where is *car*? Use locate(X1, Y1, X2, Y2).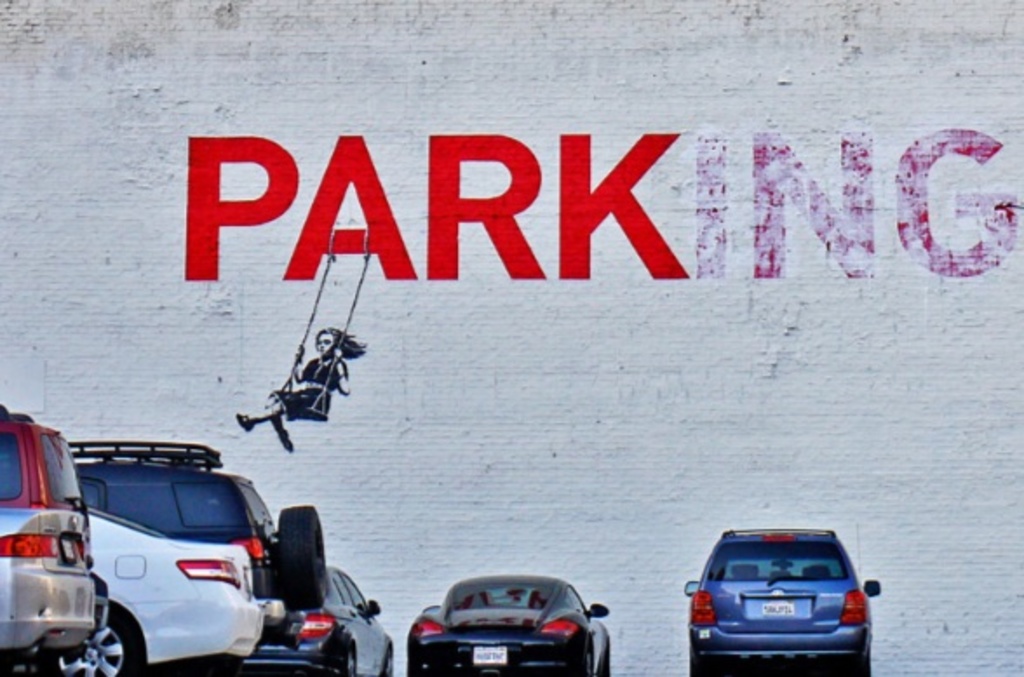
locate(681, 529, 879, 675).
